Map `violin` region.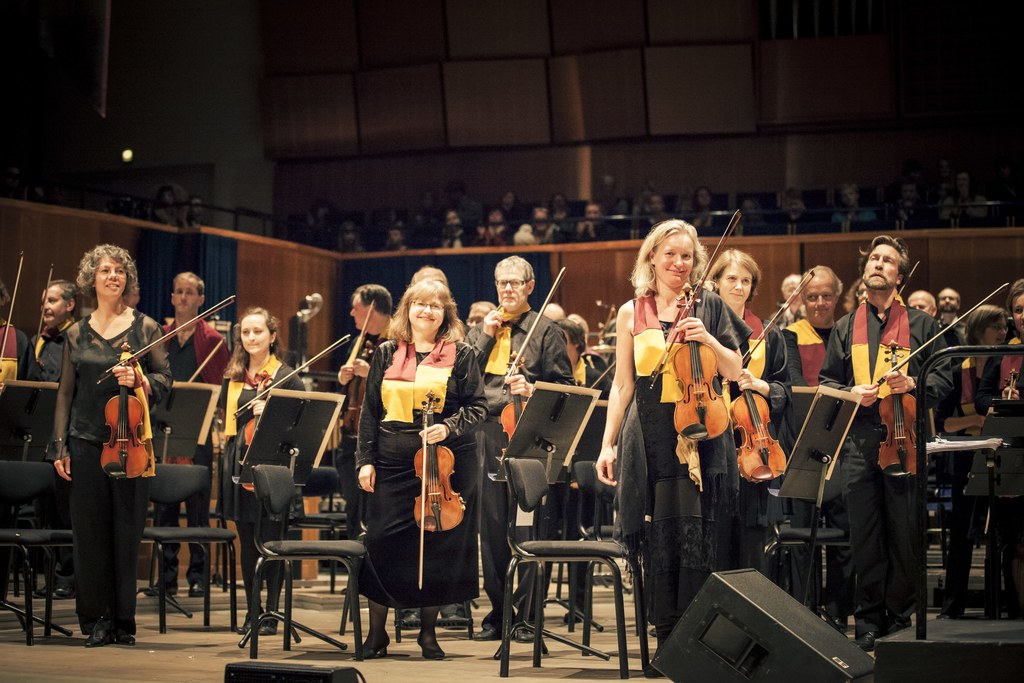
Mapped to bbox=[894, 261, 923, 300].
